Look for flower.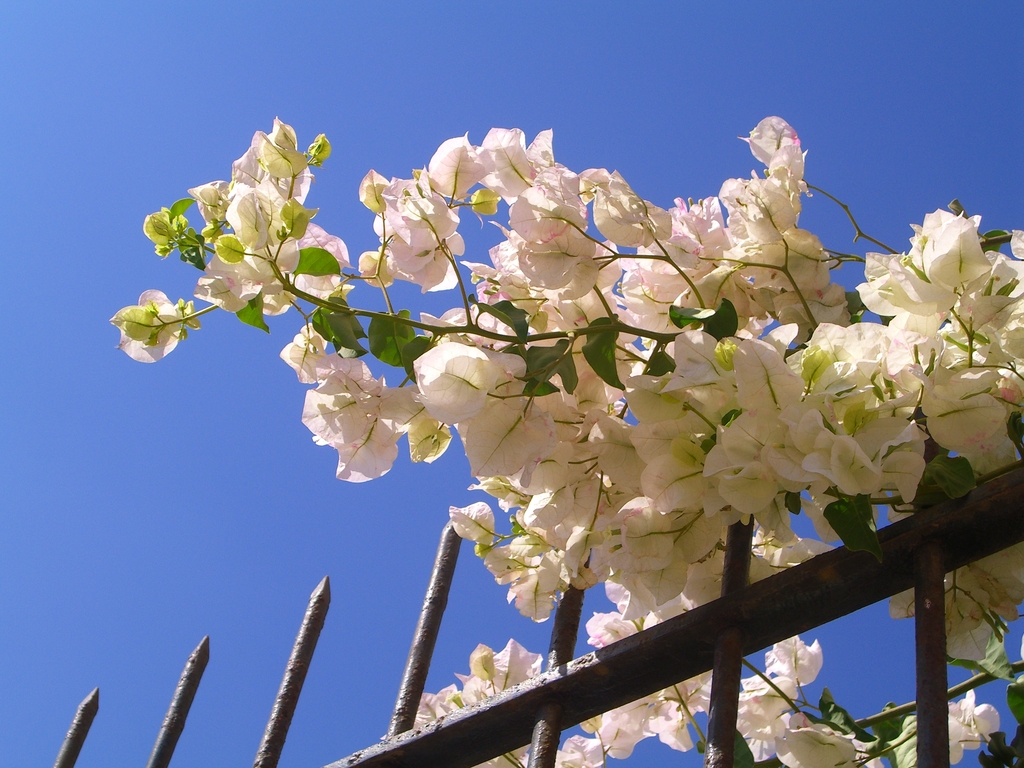
Found: (x1=106, y1=271, x2=188, y2=362).
